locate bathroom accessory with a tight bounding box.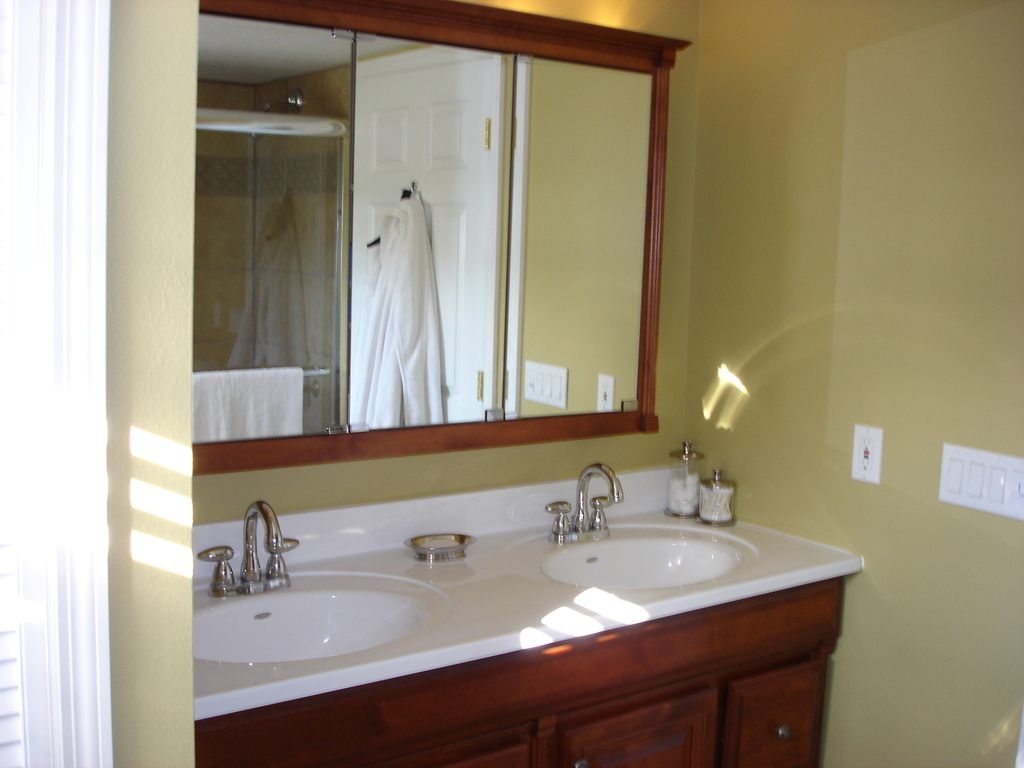
bbox=[700, 470, 736, 525].
